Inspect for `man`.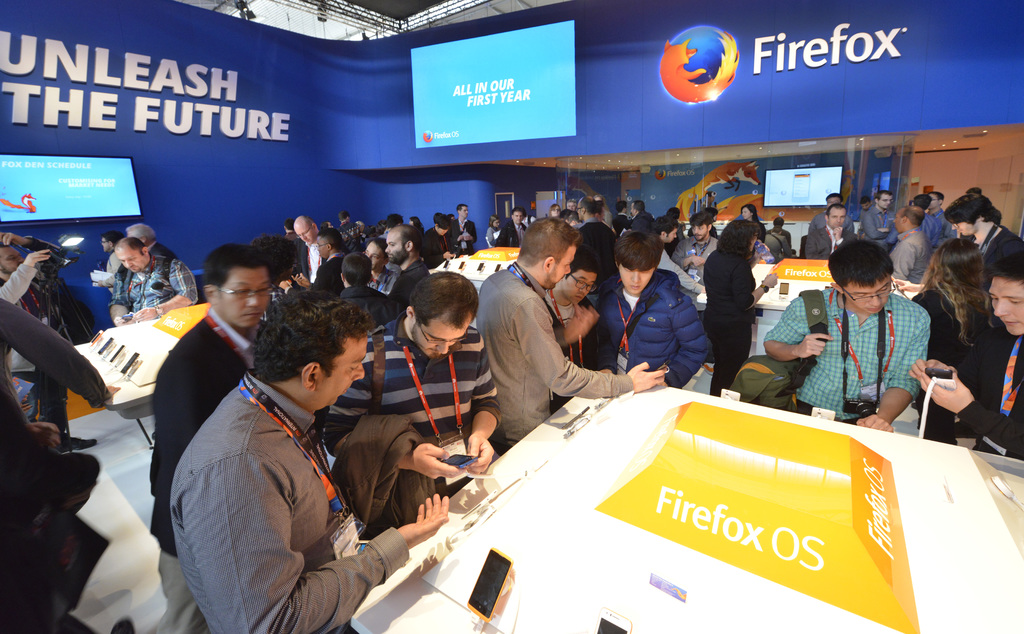
Inspection: BBox(0, 235, 44, 320).
